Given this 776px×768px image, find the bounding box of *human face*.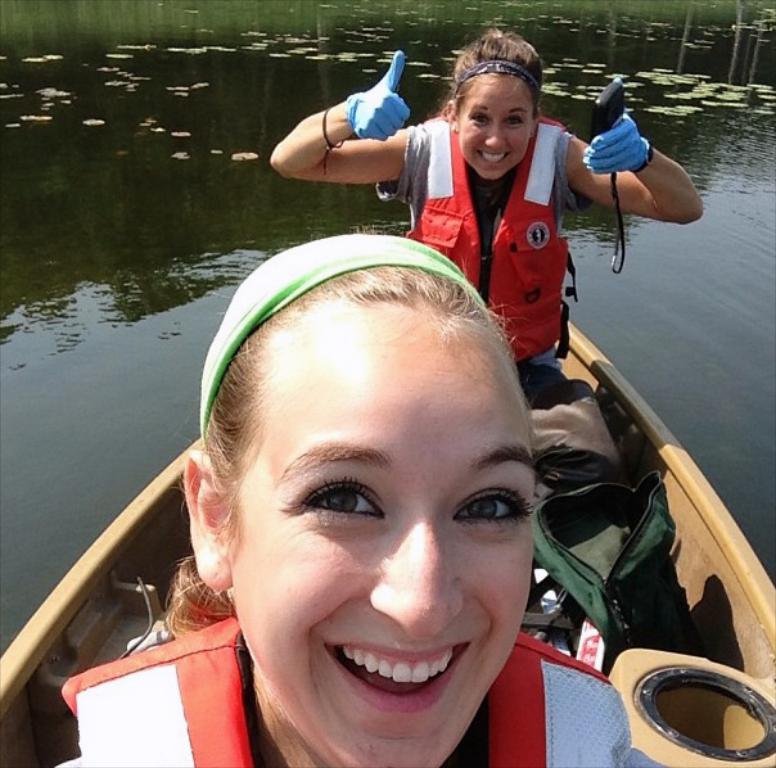
BBox(221, 302, 538, 767).
